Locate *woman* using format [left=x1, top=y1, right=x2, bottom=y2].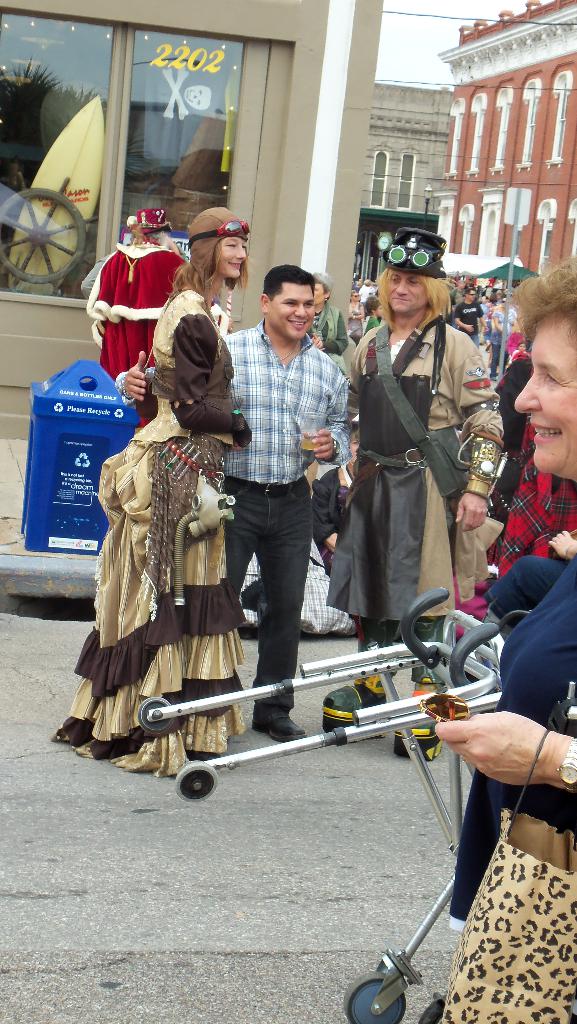
[left=311, top=269, right=349, bottom=369].
